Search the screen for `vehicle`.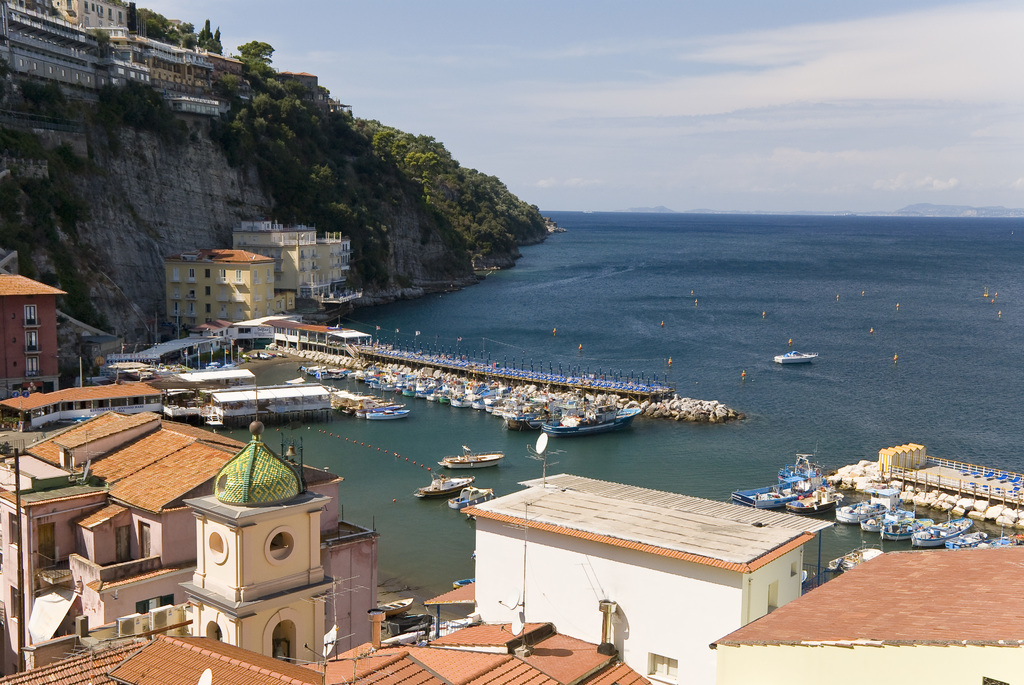
Found at {"left": 829, "top": 547, "right": 893, "bottom": 573}.
